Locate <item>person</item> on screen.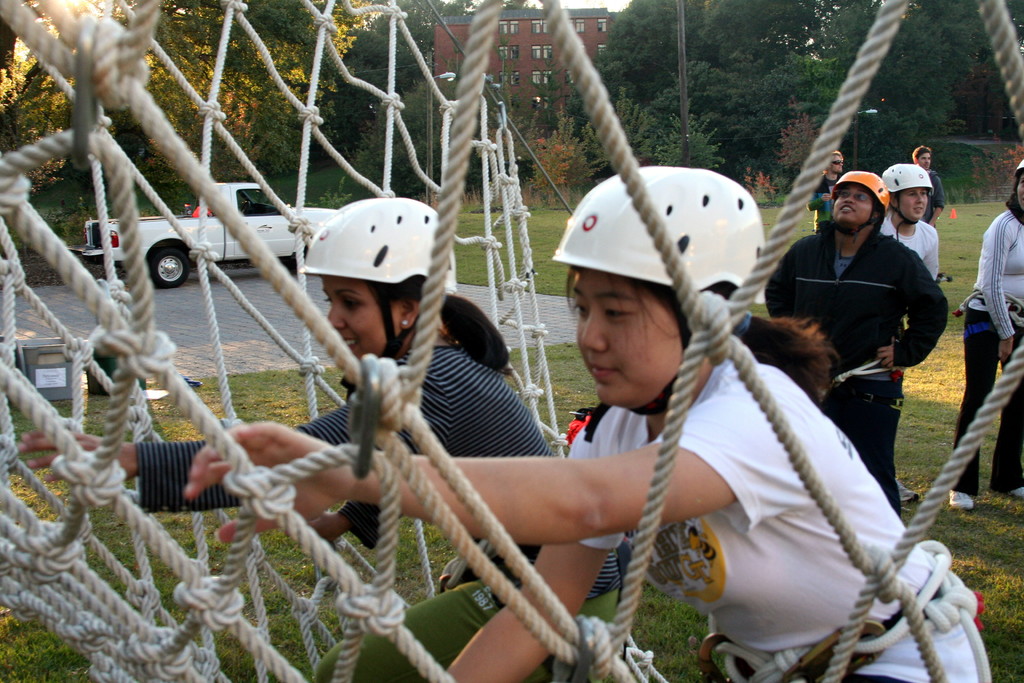
On screen at (left=950, top=157, right=1023, bottom=513).
